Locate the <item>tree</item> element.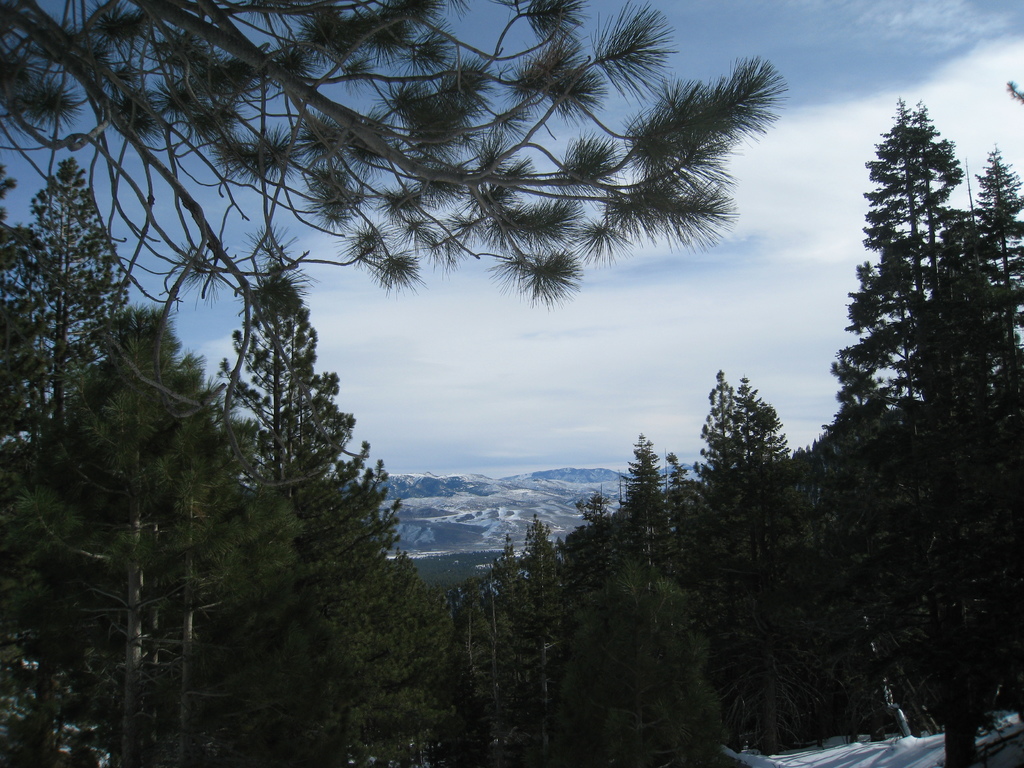
Element bbox: region(183, 214, 391, 623).
